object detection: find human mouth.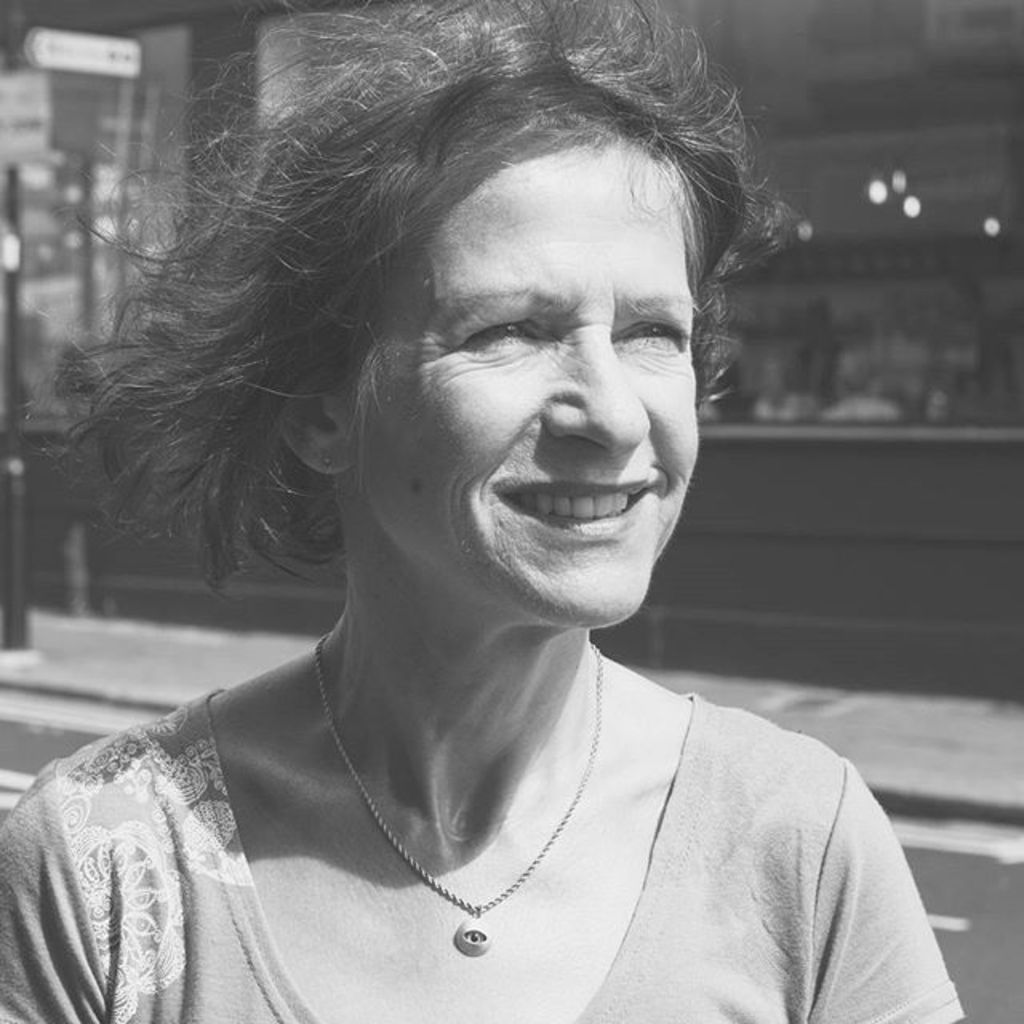
498:477:662:541.
